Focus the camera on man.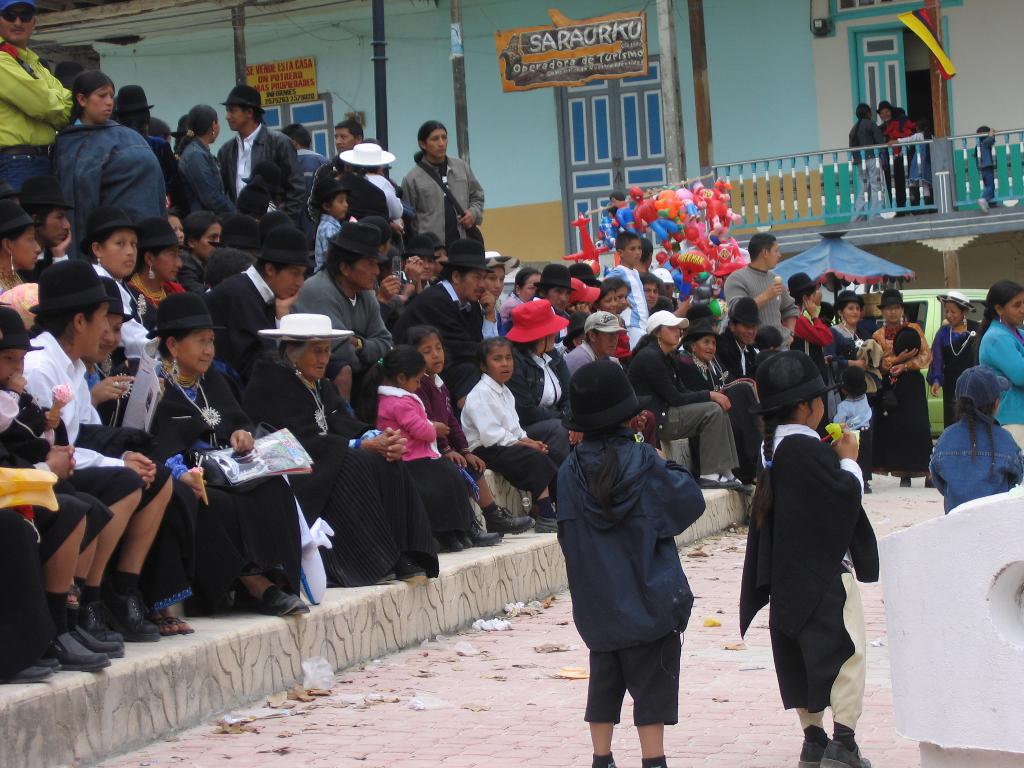
Focus region: locate(0, 0, 72, 209).
